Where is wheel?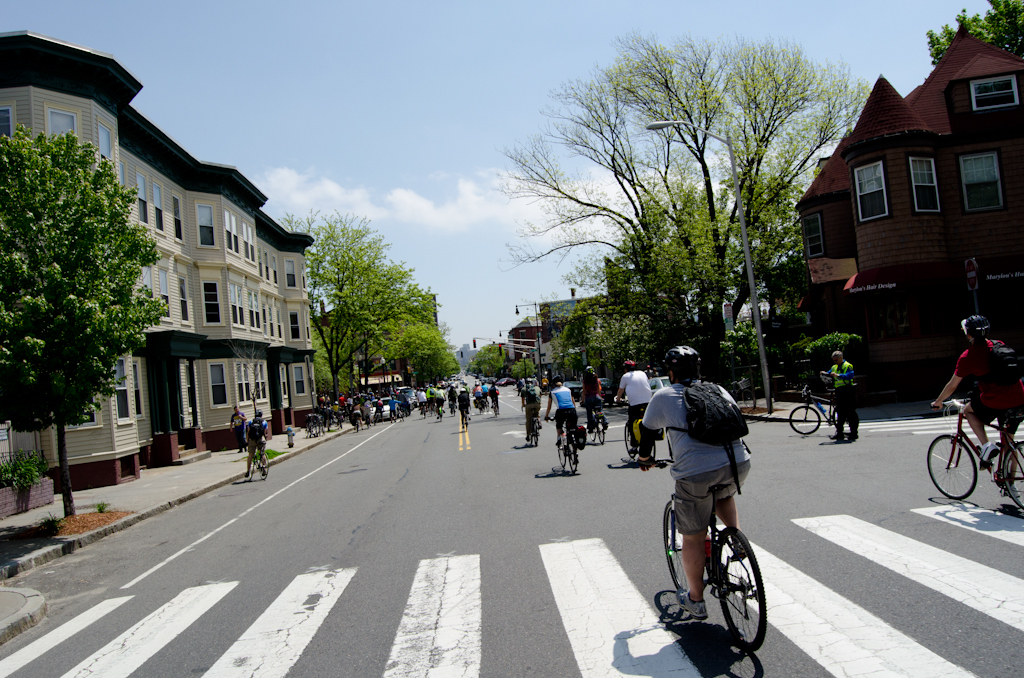
rect(573, 443, 579, 471).
